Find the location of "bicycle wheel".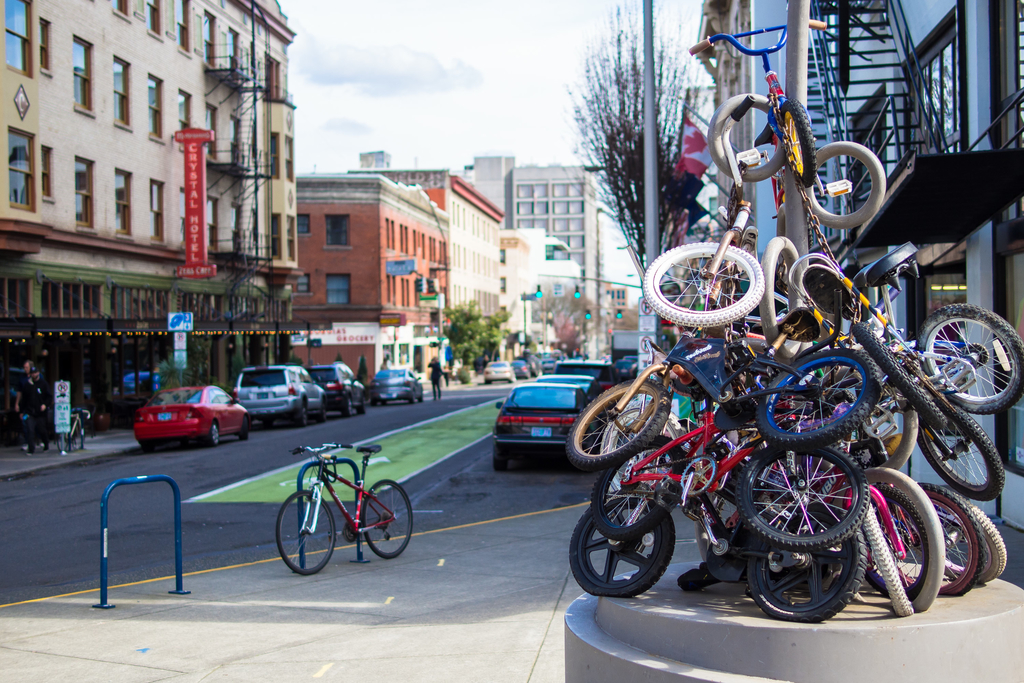
Location: 570, 494, 675, 595.
